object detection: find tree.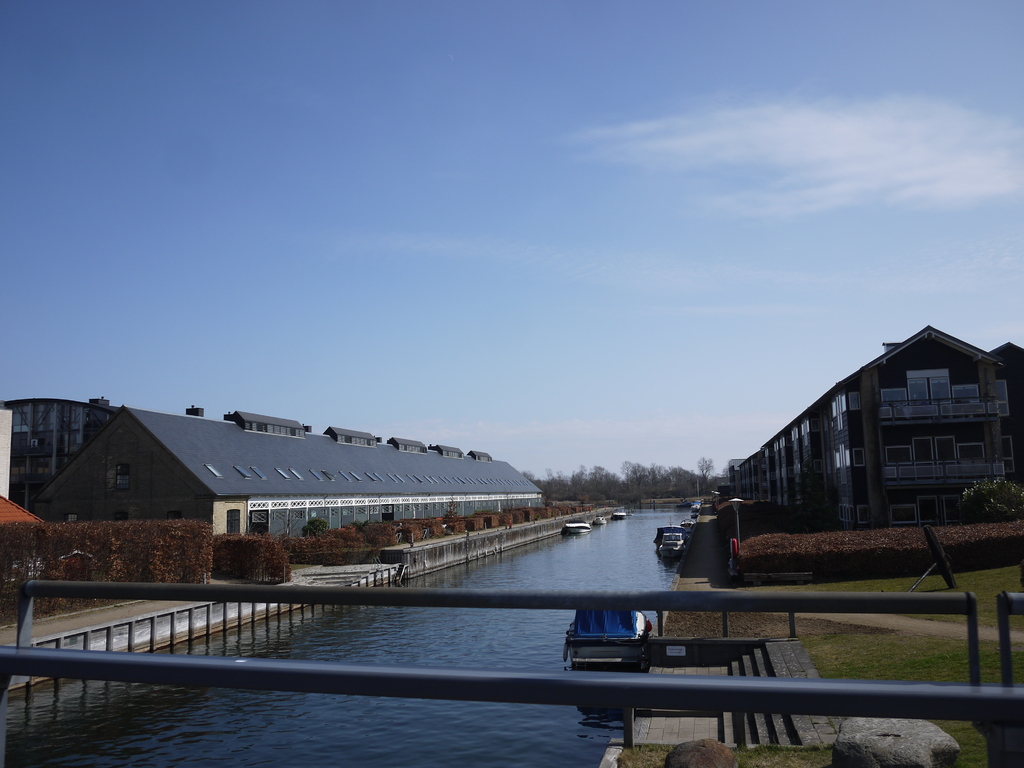
[left=959, top=474, right=1023, bottom=519].
